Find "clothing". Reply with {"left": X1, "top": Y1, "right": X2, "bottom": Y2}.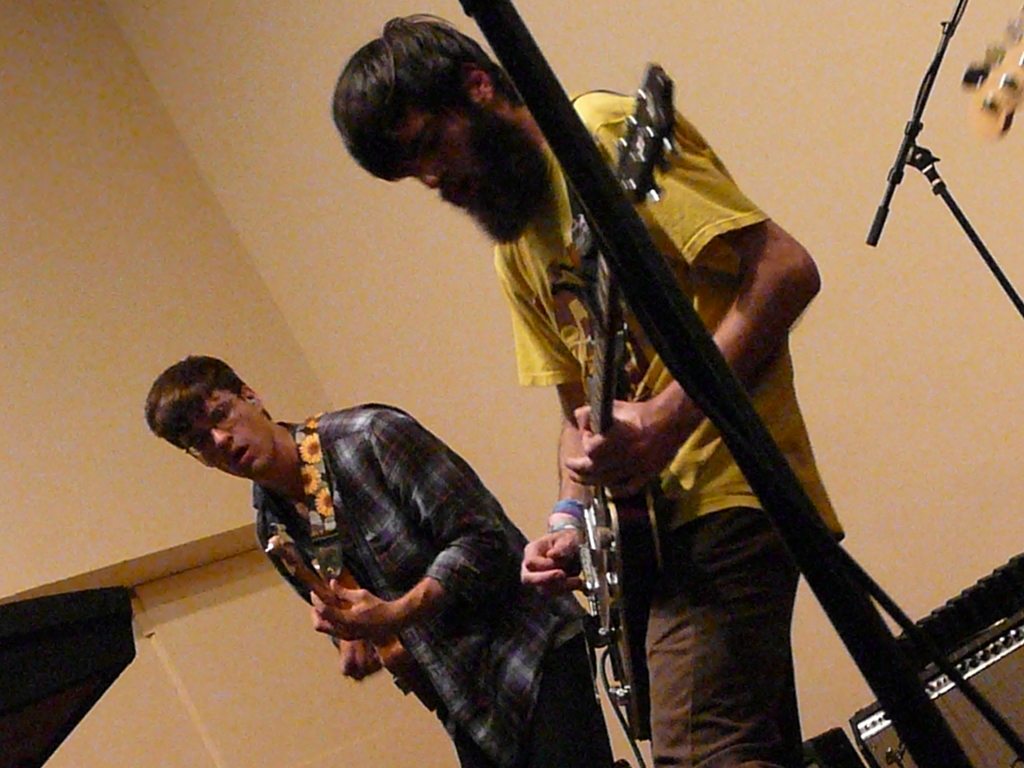
{"left": 493, "top": 84, "right": 847, "bottom": 767}.
